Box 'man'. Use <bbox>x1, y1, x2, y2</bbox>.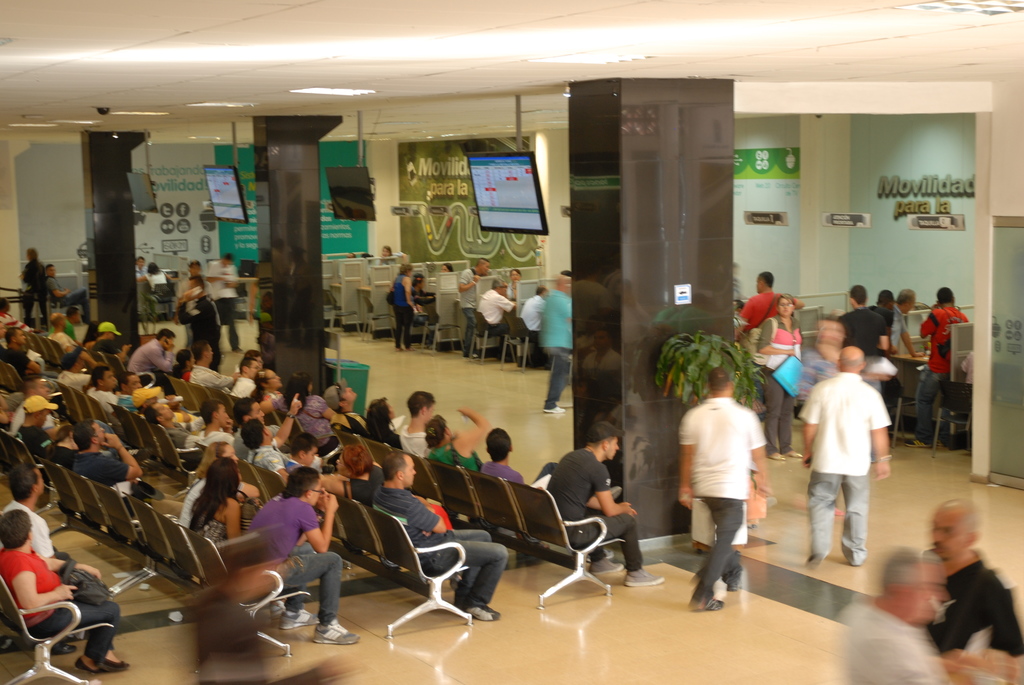
<bbox>472, 274, 524, 367</bbox>.
